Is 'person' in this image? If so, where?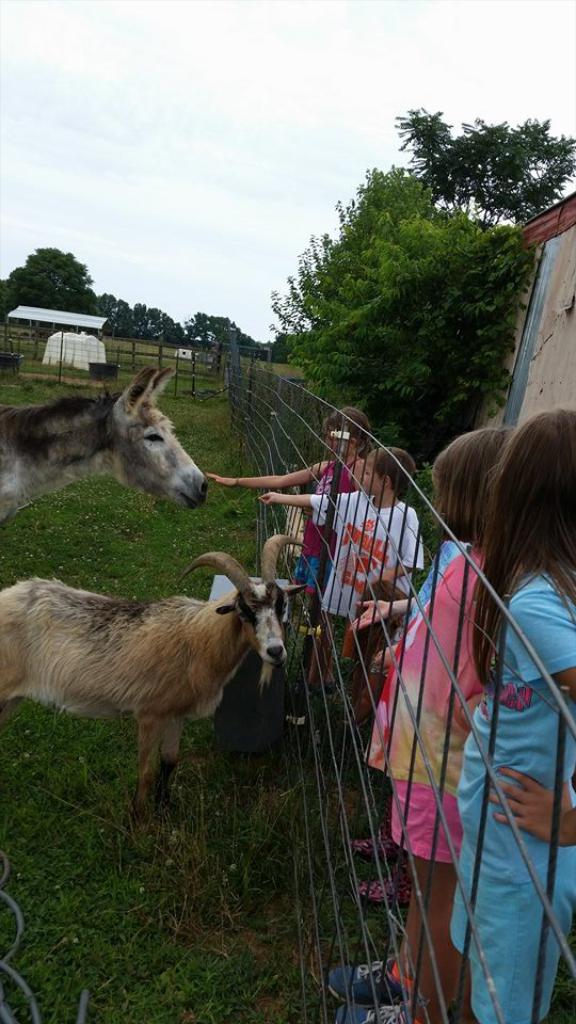
Yes, at {"left": 427, "top": 404, "right": 575, "bottom": 1023}.
